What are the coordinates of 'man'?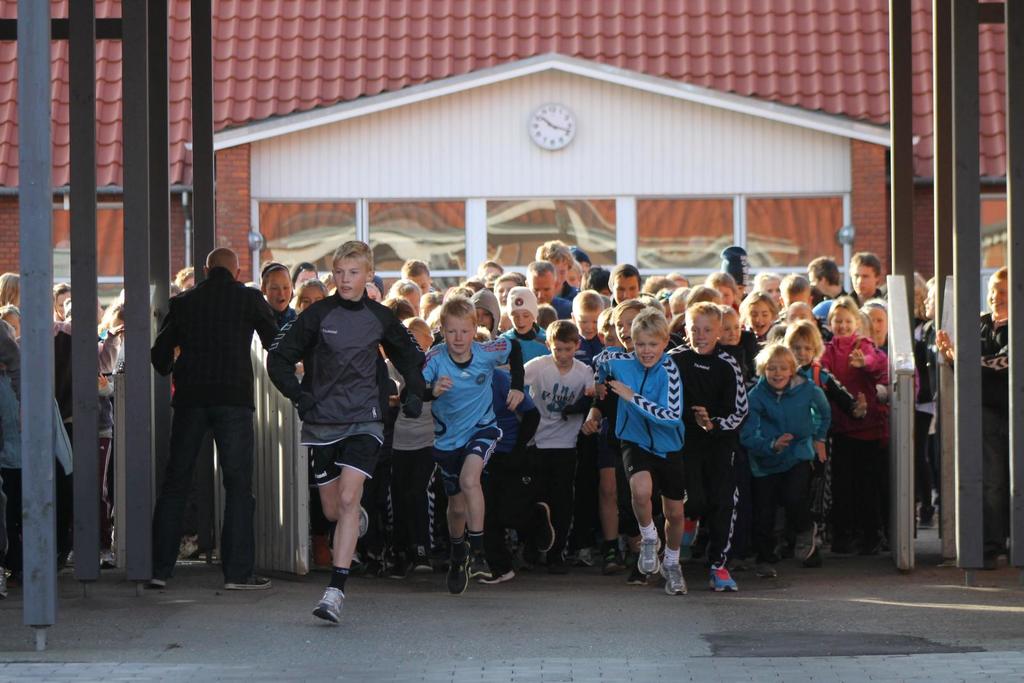
397, 255, 432, 299.
